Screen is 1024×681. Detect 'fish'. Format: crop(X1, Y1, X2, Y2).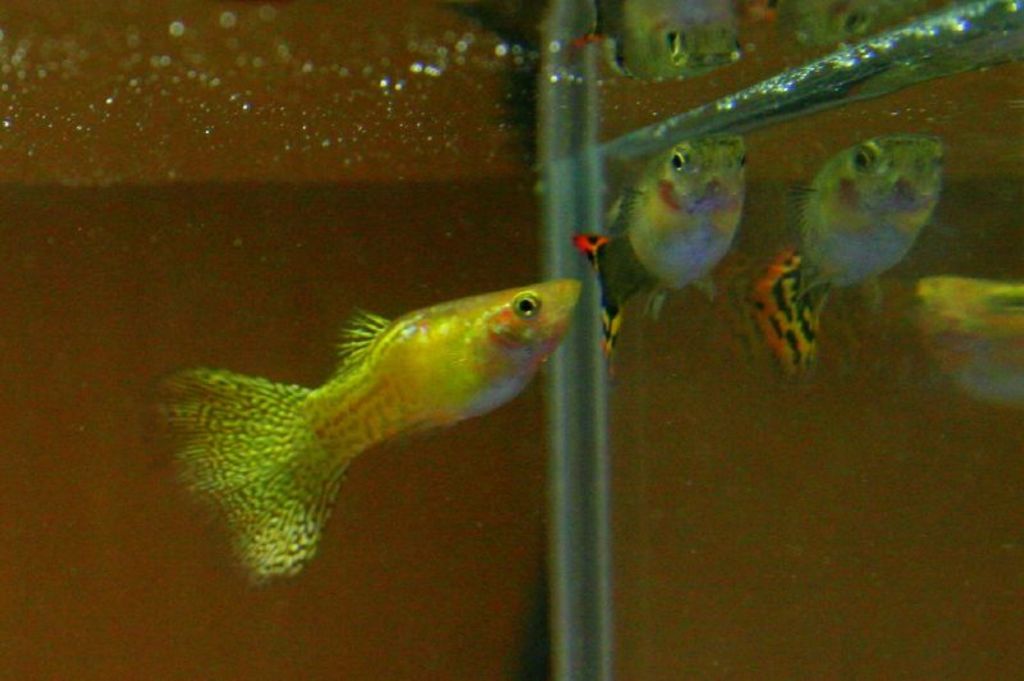
crop(605, 3, 742, 83).
